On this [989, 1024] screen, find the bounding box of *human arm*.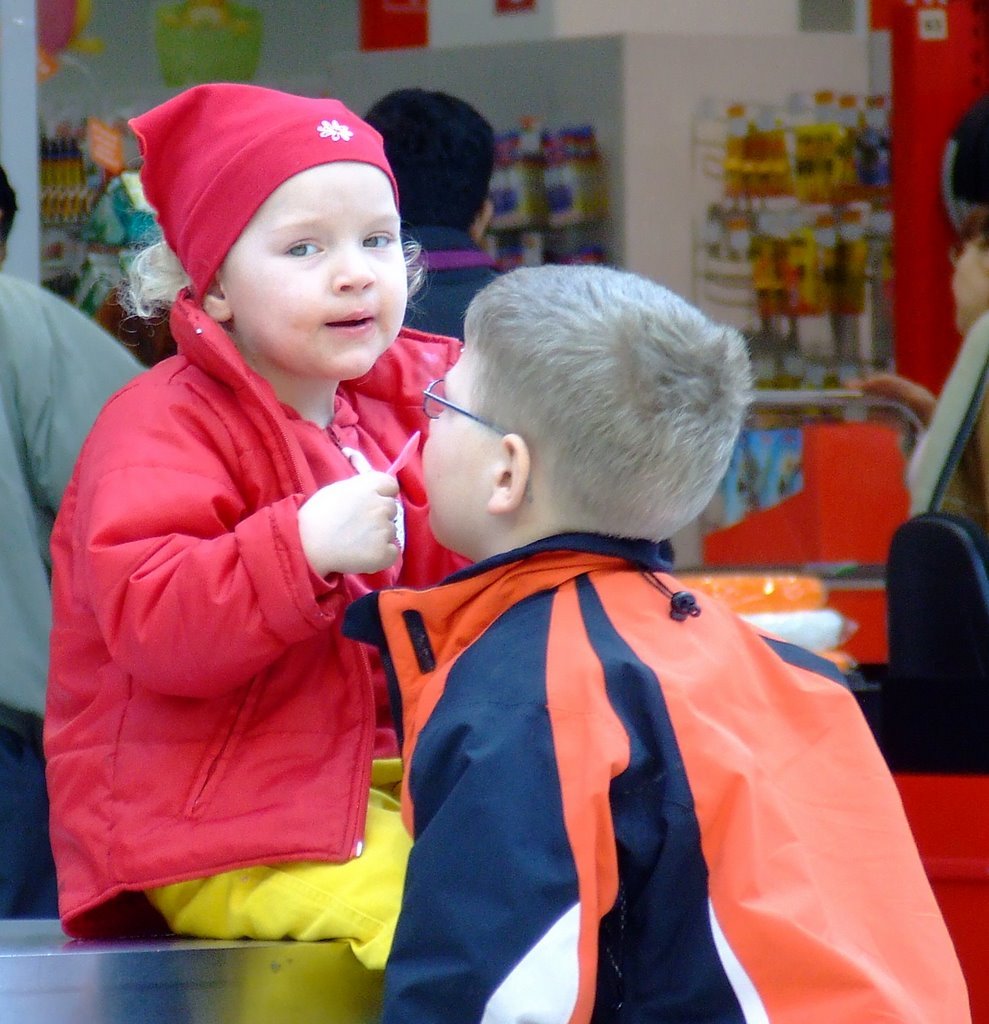
Bounding box: (x1=389, y1=678, x2=604, y2=1023).
